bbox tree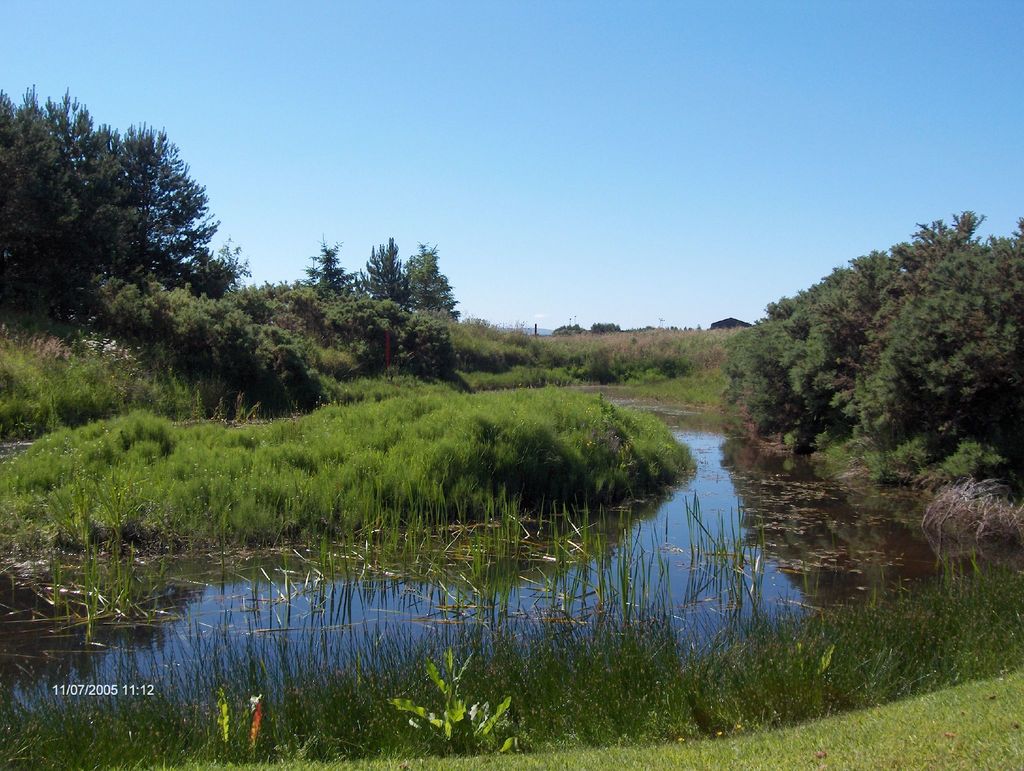
308:245:352:299
